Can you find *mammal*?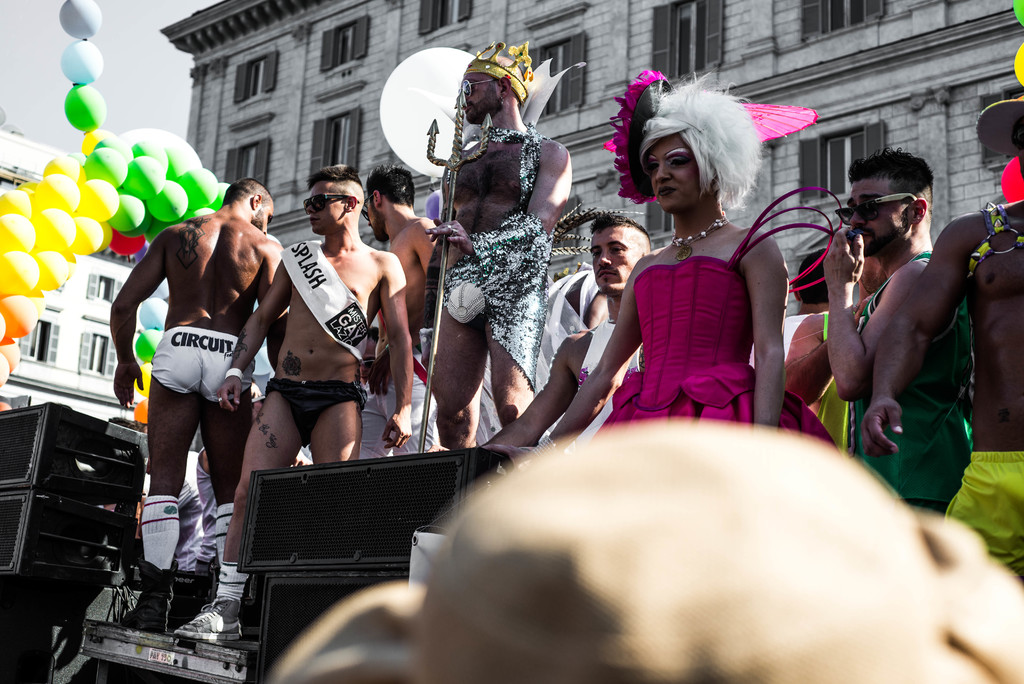
Yes, bounding box: l=858, t=88, r=1023, b=580.
